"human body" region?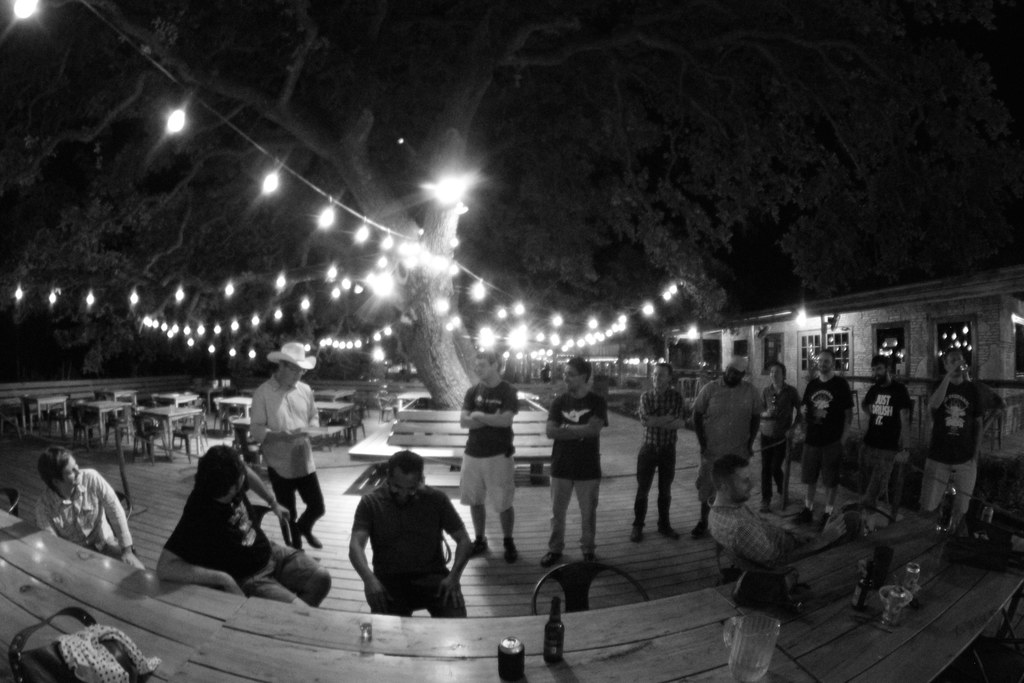
544/355/611/565
